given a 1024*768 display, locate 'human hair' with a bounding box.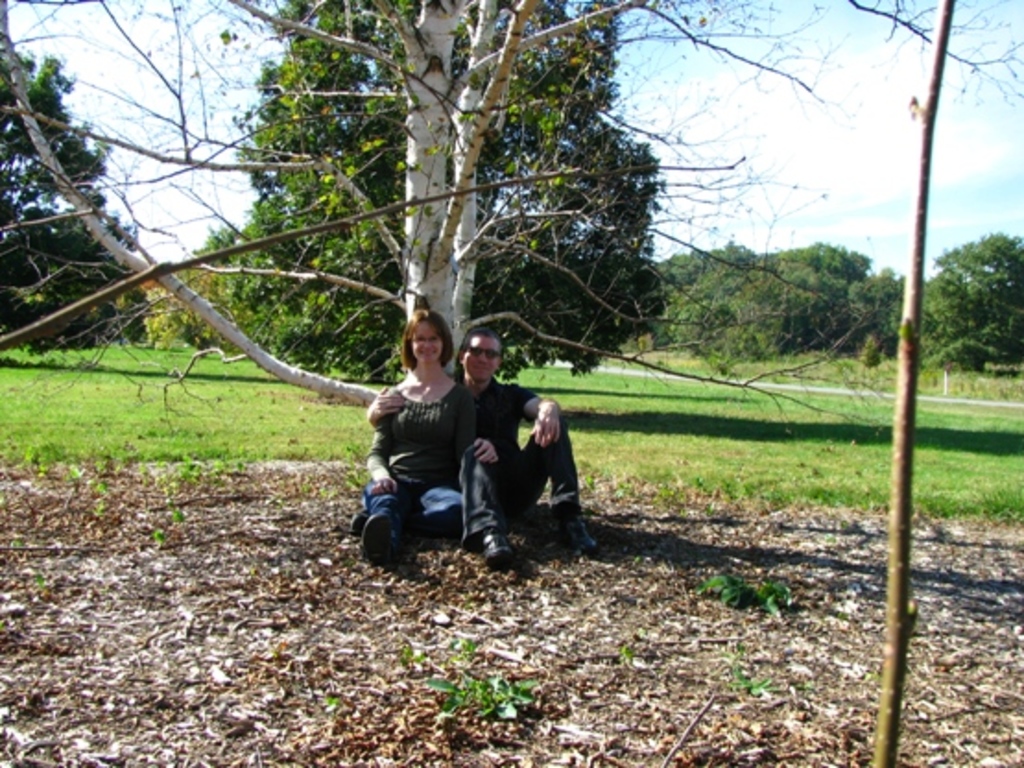
Located: (454,329,504,373).
